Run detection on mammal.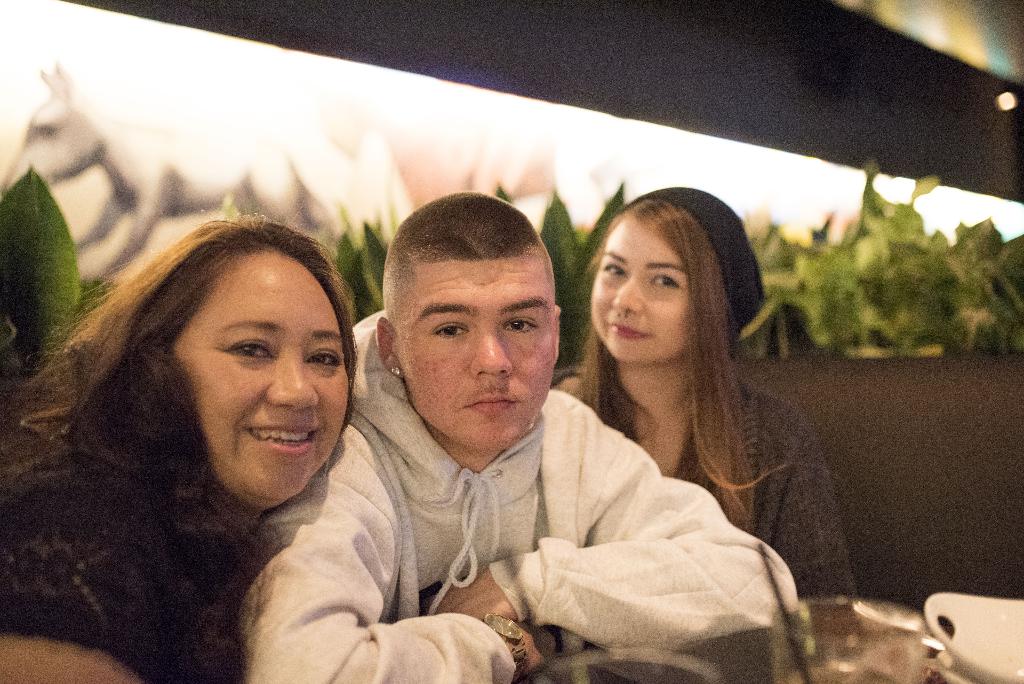
Result: (237, 178, 803, 683).
